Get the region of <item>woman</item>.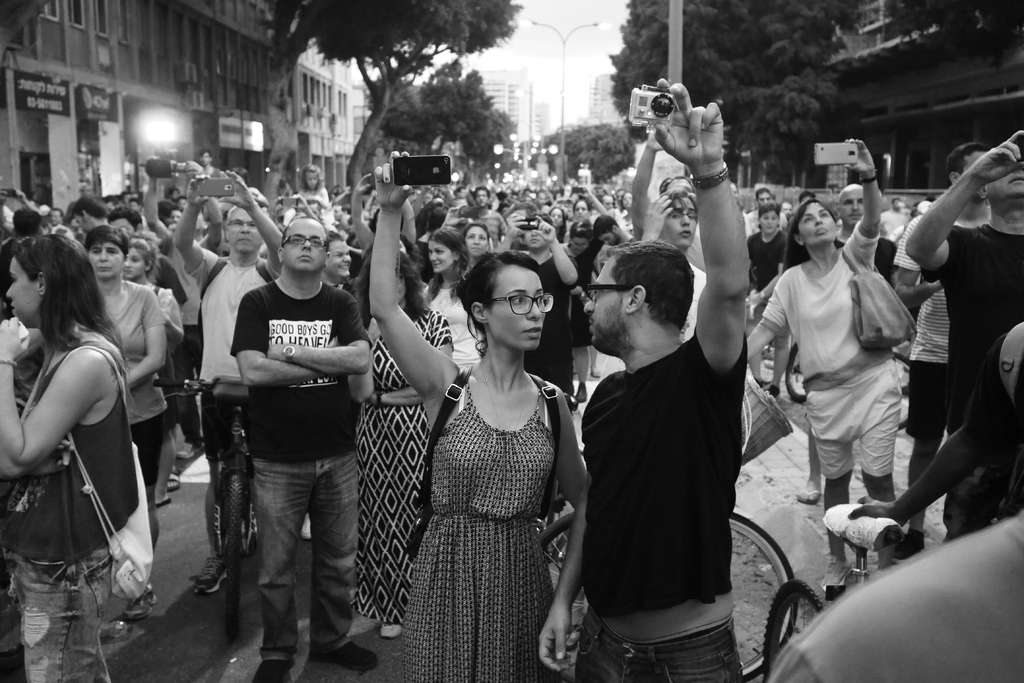
121/232/186/504.
